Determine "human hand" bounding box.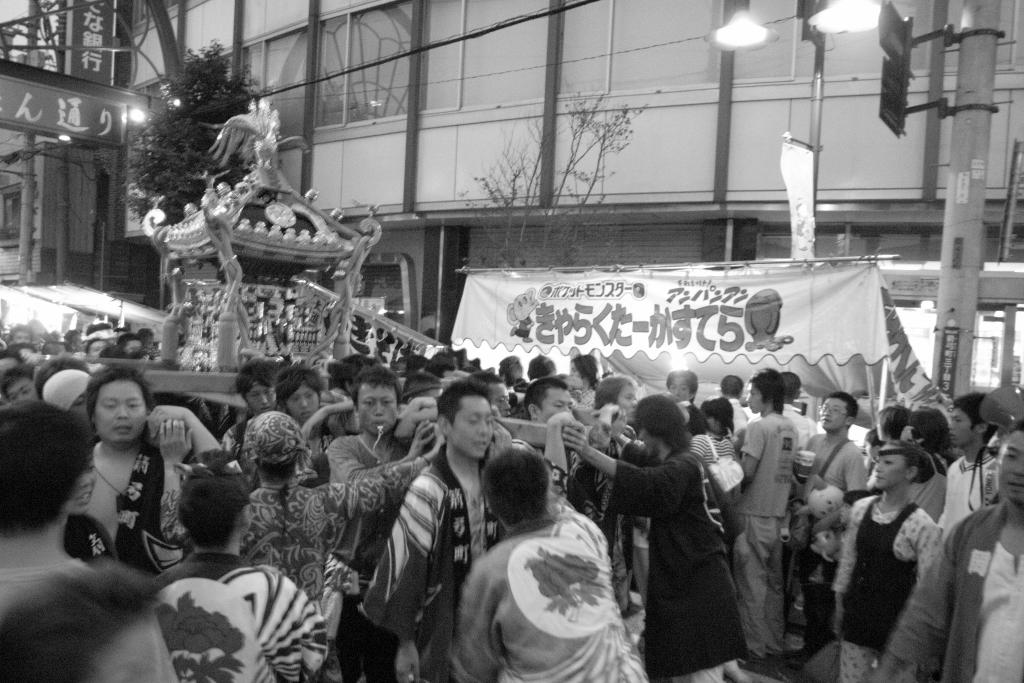
Determined: [301, 407, 330, 440].
